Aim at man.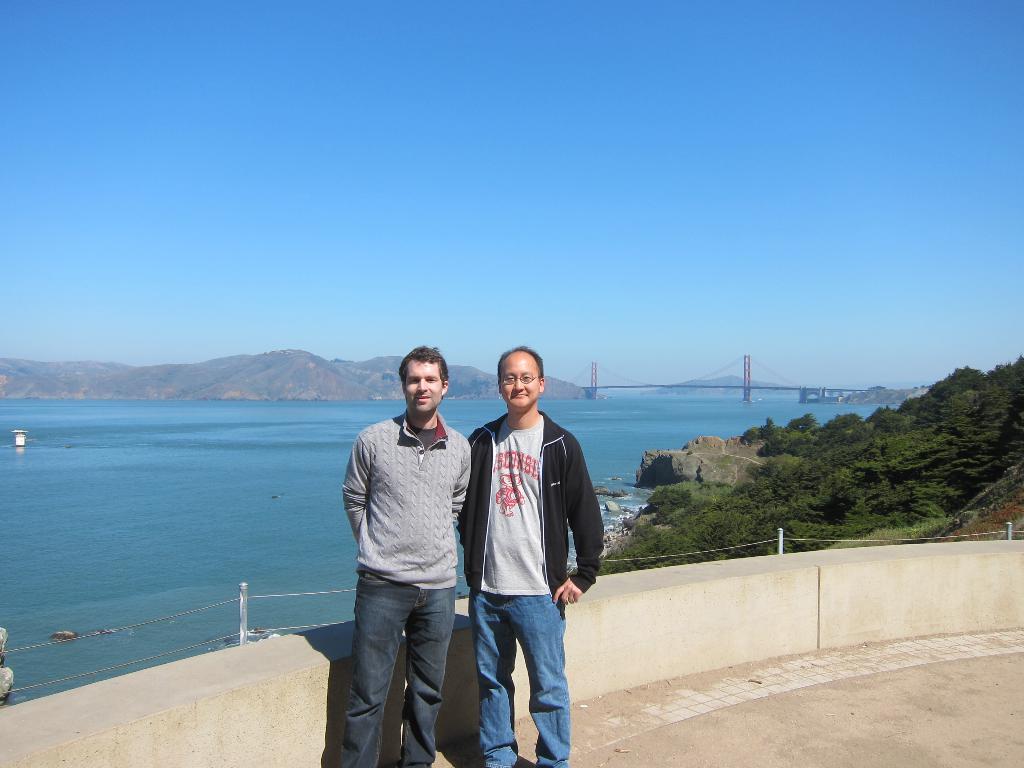
Aimed at (456,340,602,767).
